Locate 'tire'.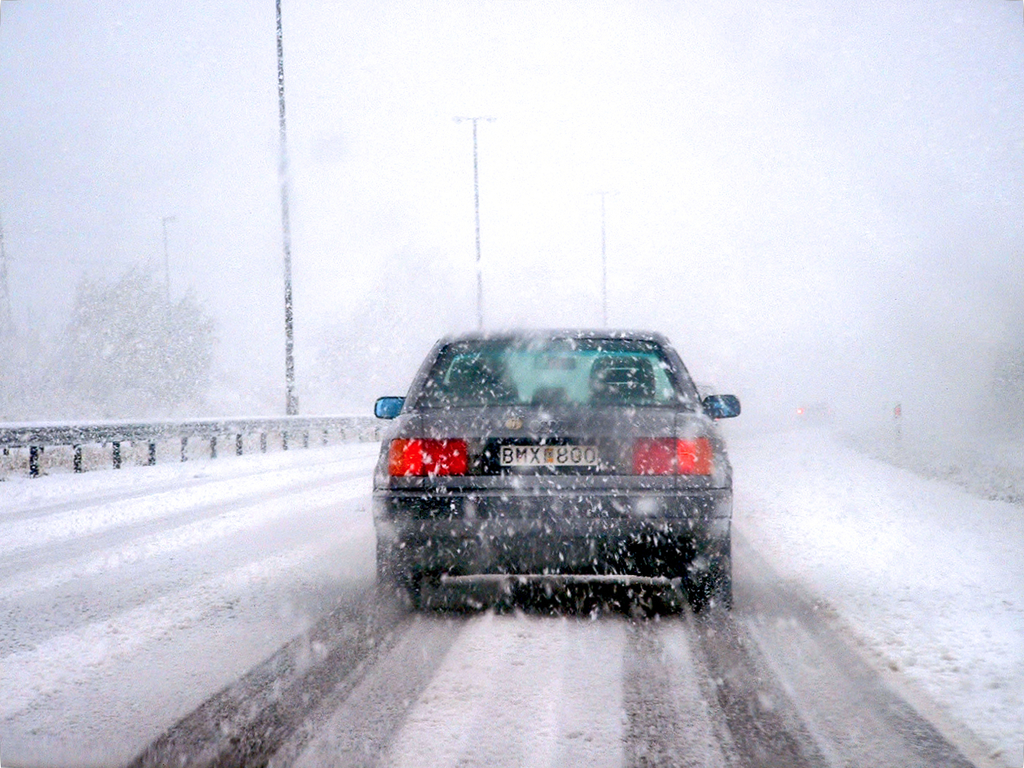
Bounding box: [left=374, top=555, right=424, bottom=612].
